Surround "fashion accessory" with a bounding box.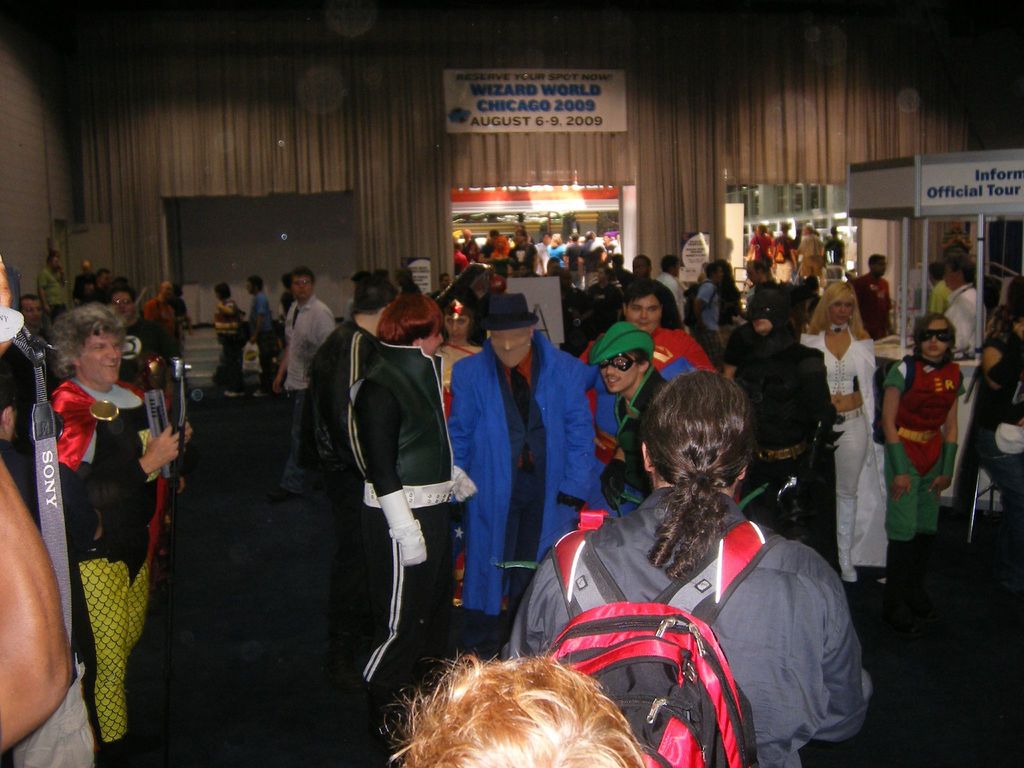
895:425:941:446.
